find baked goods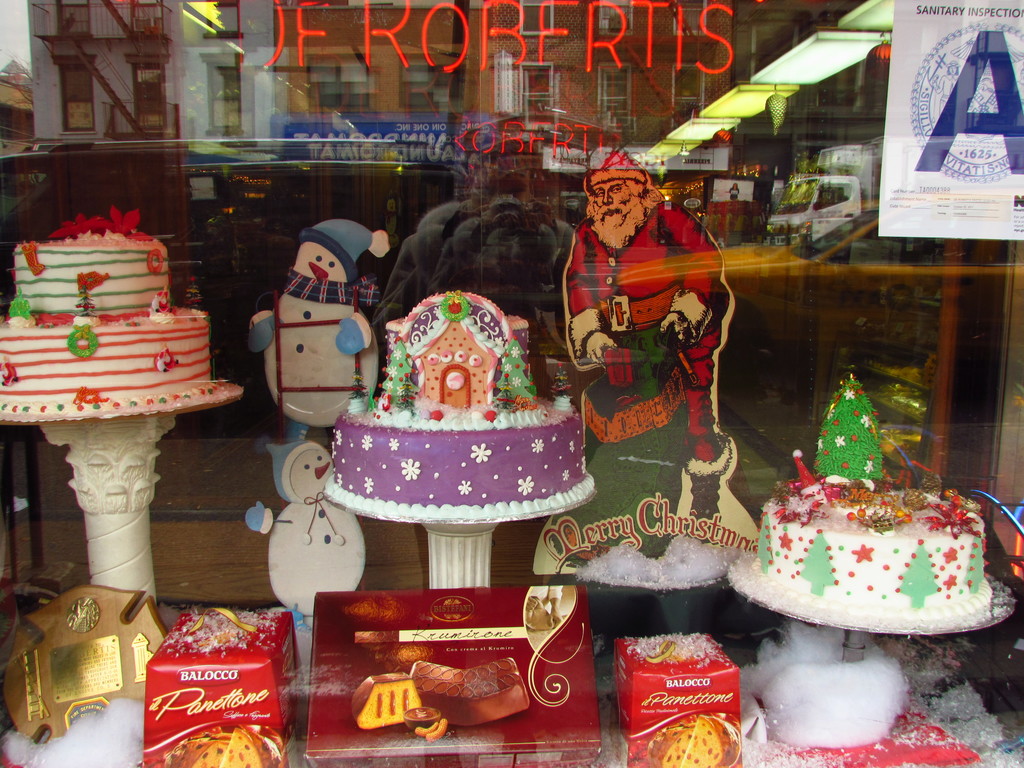
BBox(747, 470, 994, 622)
